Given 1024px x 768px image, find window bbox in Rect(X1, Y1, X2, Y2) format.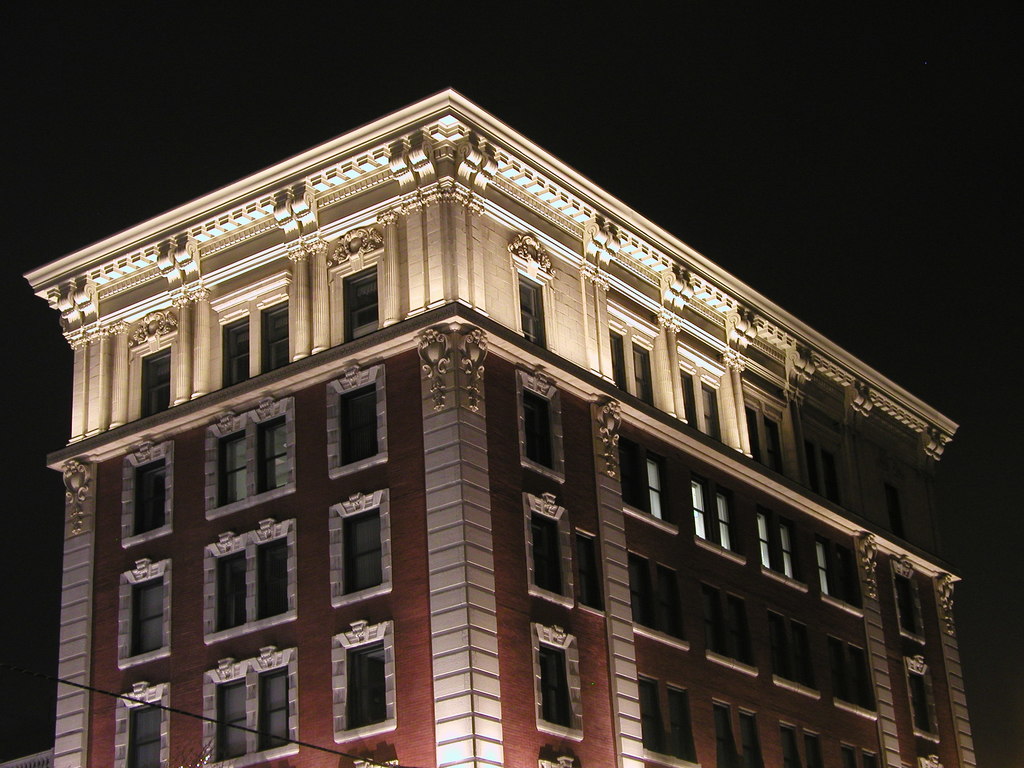
Rect(632, 675, 695, 765).
